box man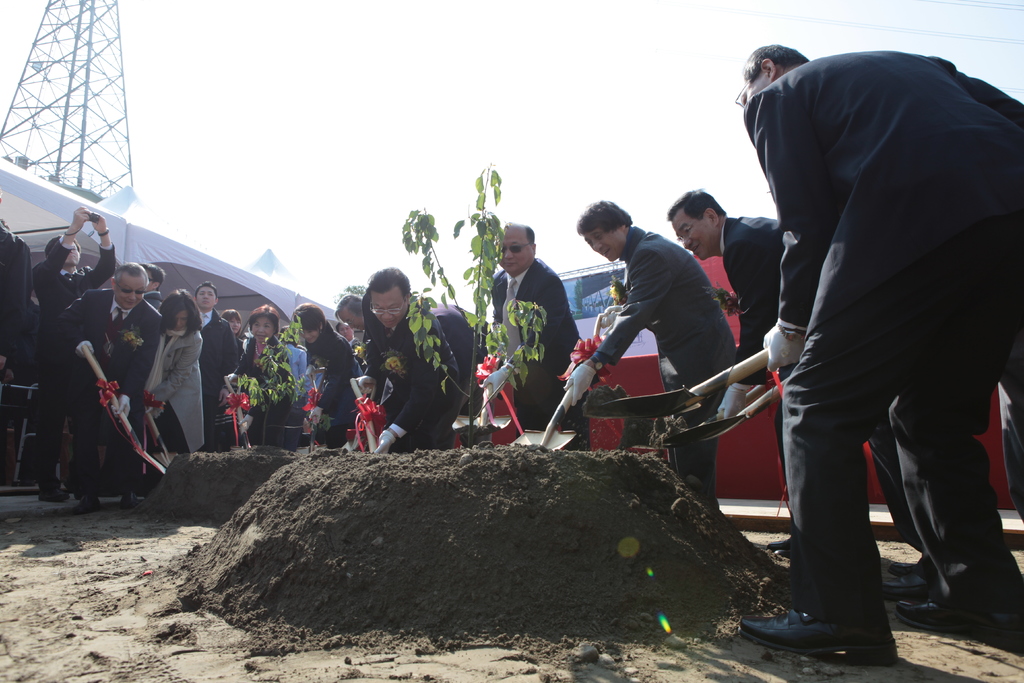
bbox=[192, 279, 242, 452]
